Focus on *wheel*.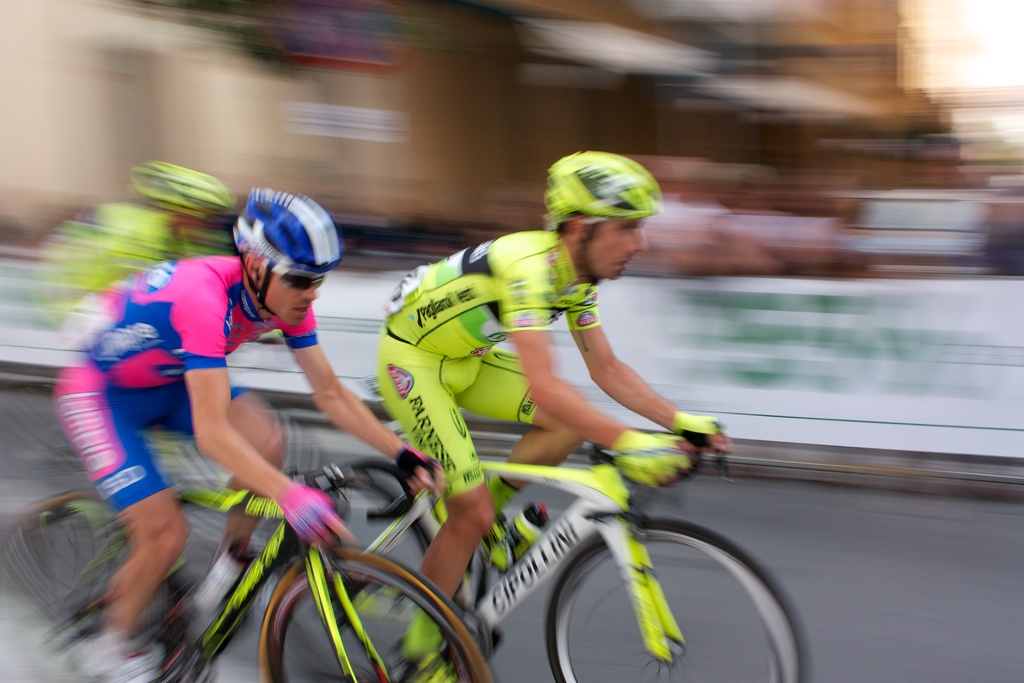
Focused at x1=262, y1=530, x2=488, y2=682.
